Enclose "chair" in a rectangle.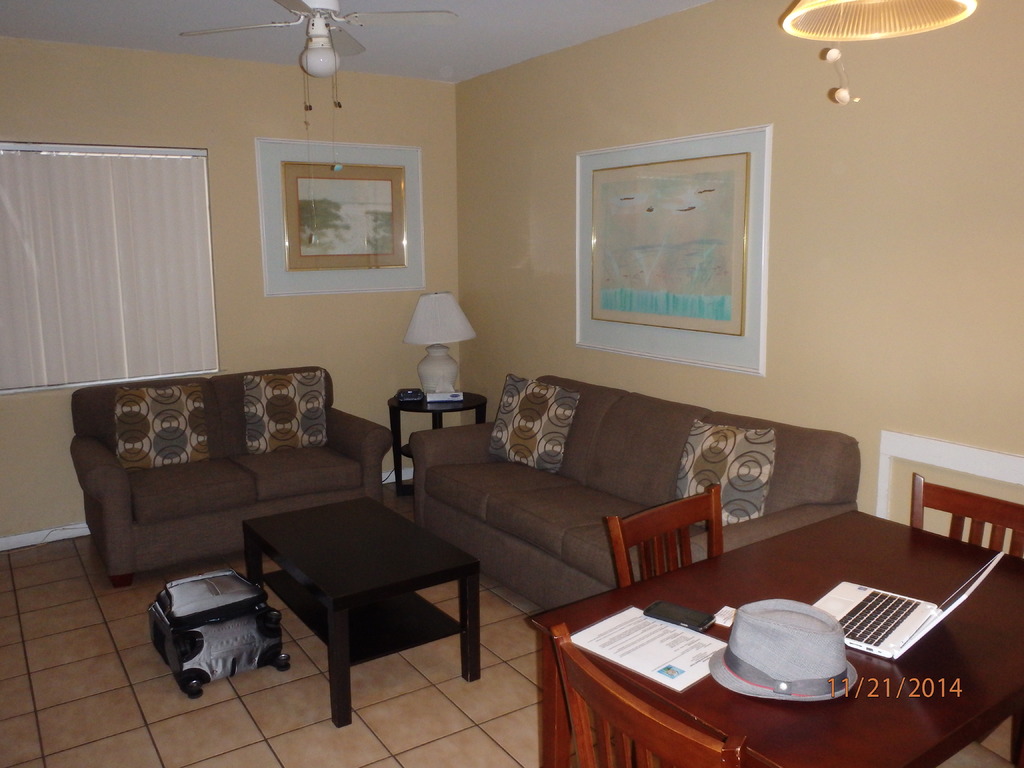
[547,621,750,767].
